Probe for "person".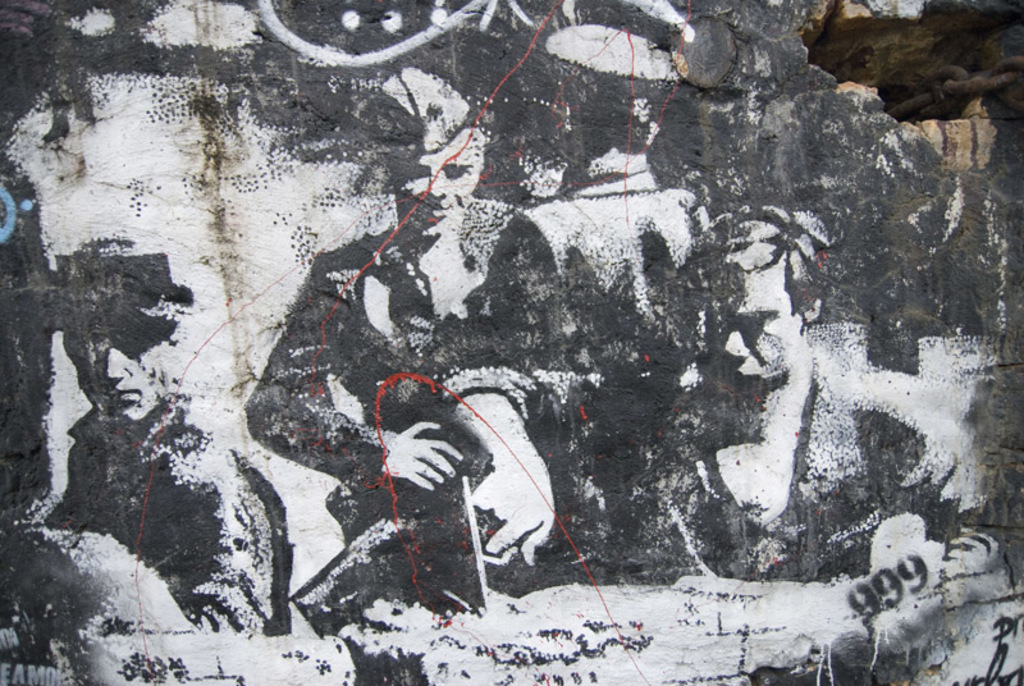
Probe result: (465, 20, 708, 351).
